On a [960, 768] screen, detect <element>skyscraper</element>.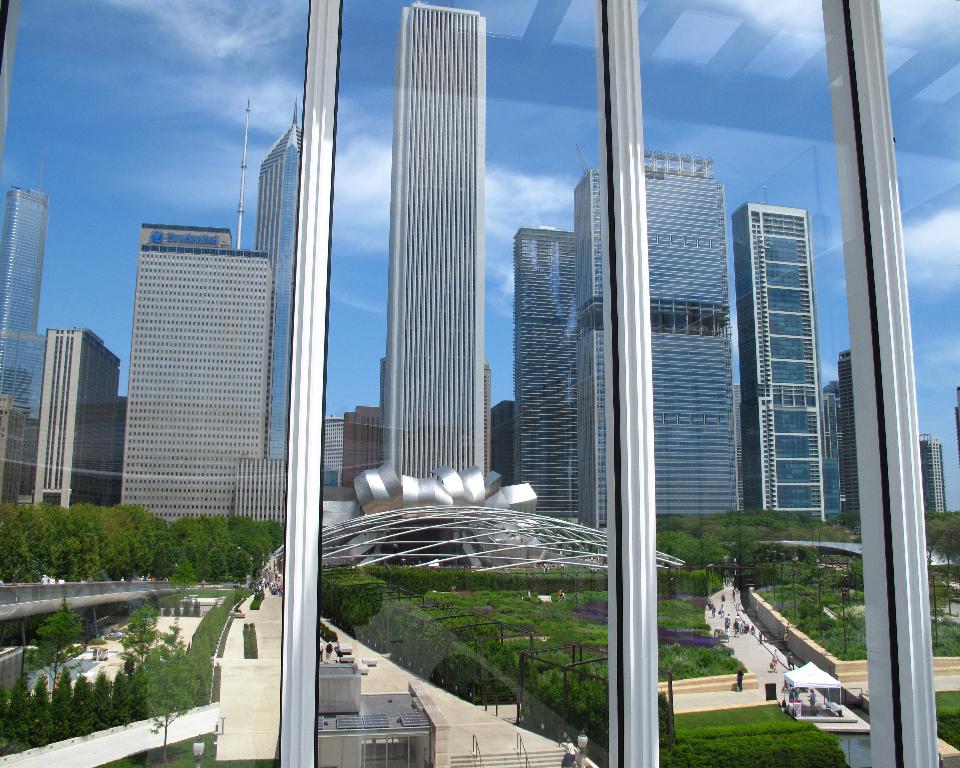
bbox(920, 431, 951, 514).
